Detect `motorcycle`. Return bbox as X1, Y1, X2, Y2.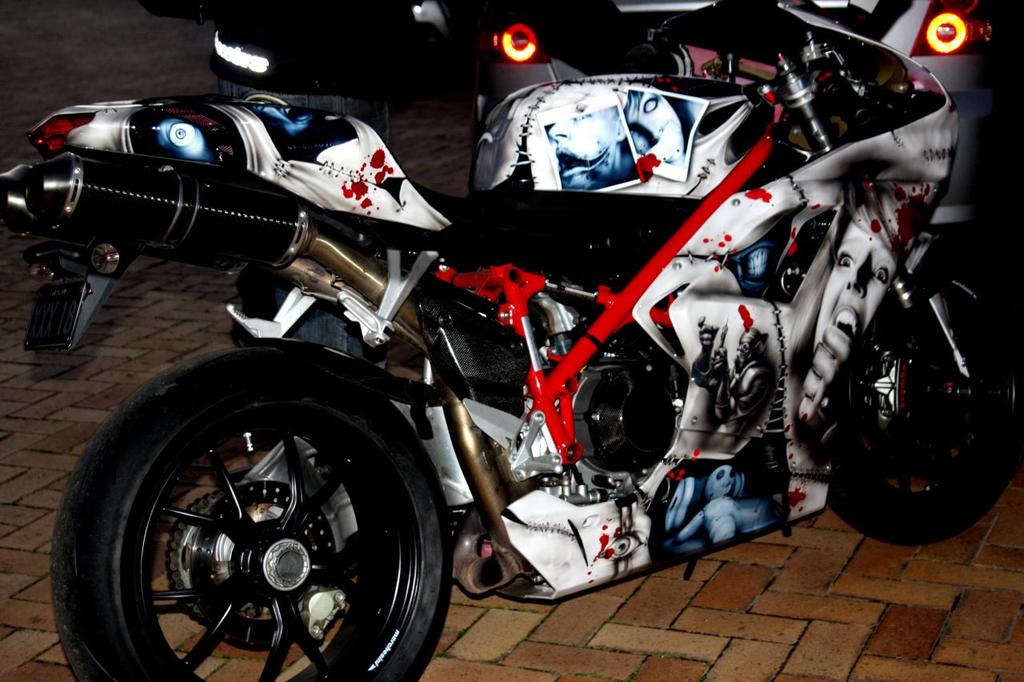
2, 0, 1023, 681.
